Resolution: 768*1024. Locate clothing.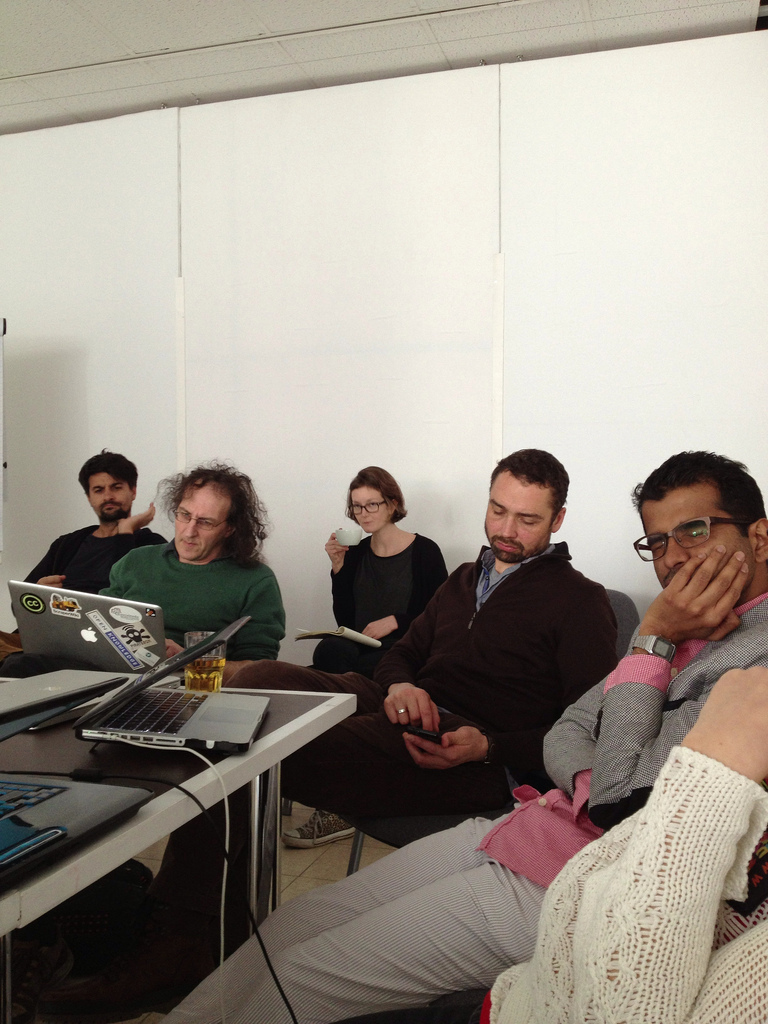
<region>149, 595, 767, 1023</region>.
